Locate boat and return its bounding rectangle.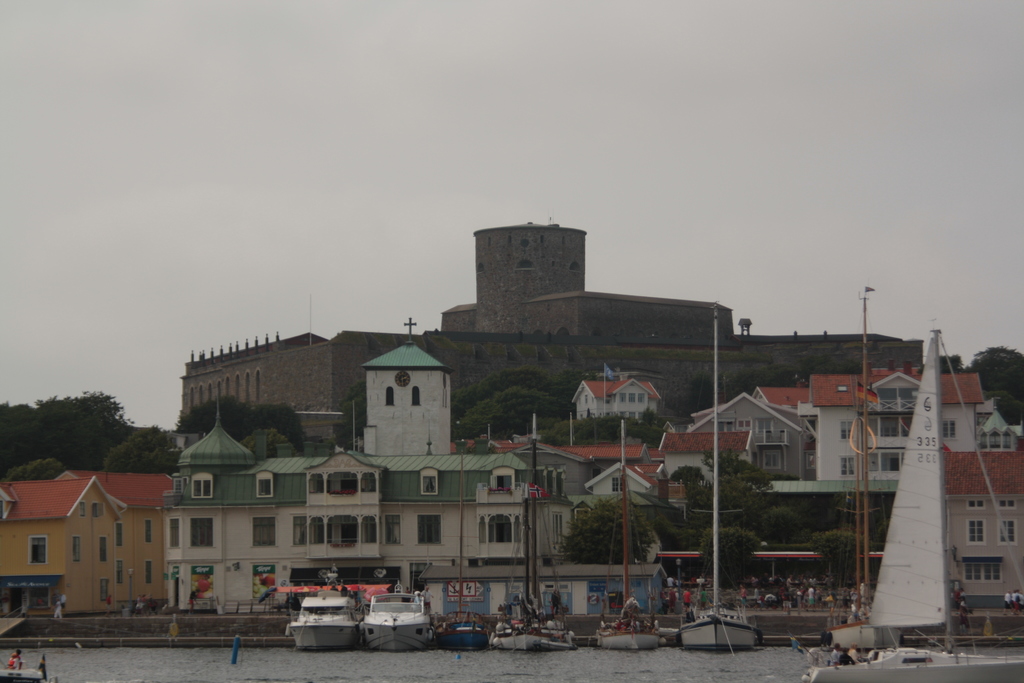
488 438 573 653.
